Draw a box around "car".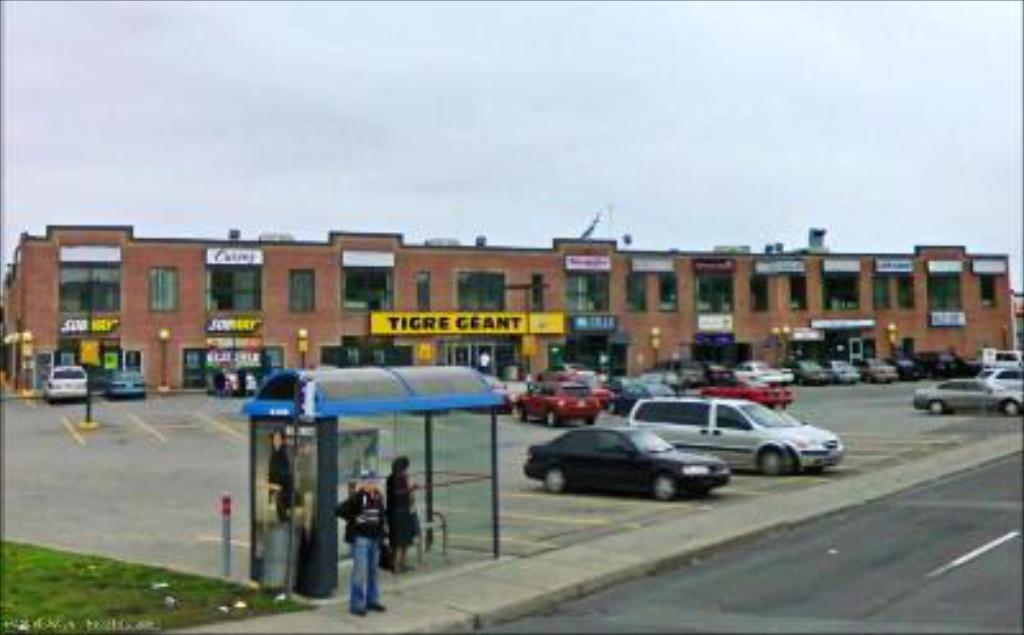
(x1=824, y1=353, x2=873, y2=387).
